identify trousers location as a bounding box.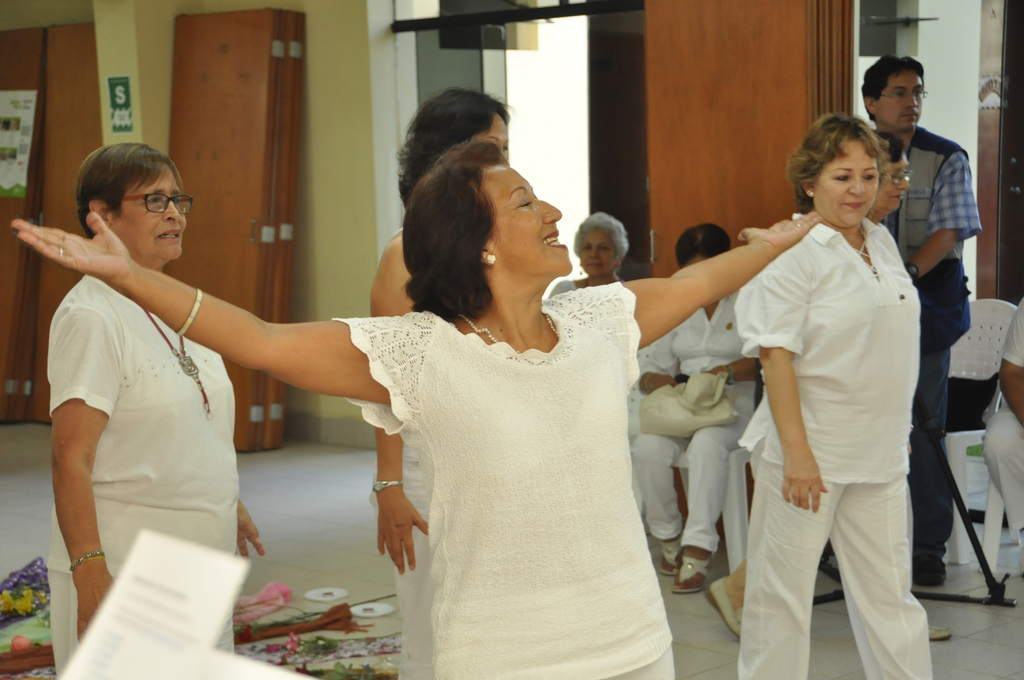
x1=44, y1=575, x2=238, y2=679.
